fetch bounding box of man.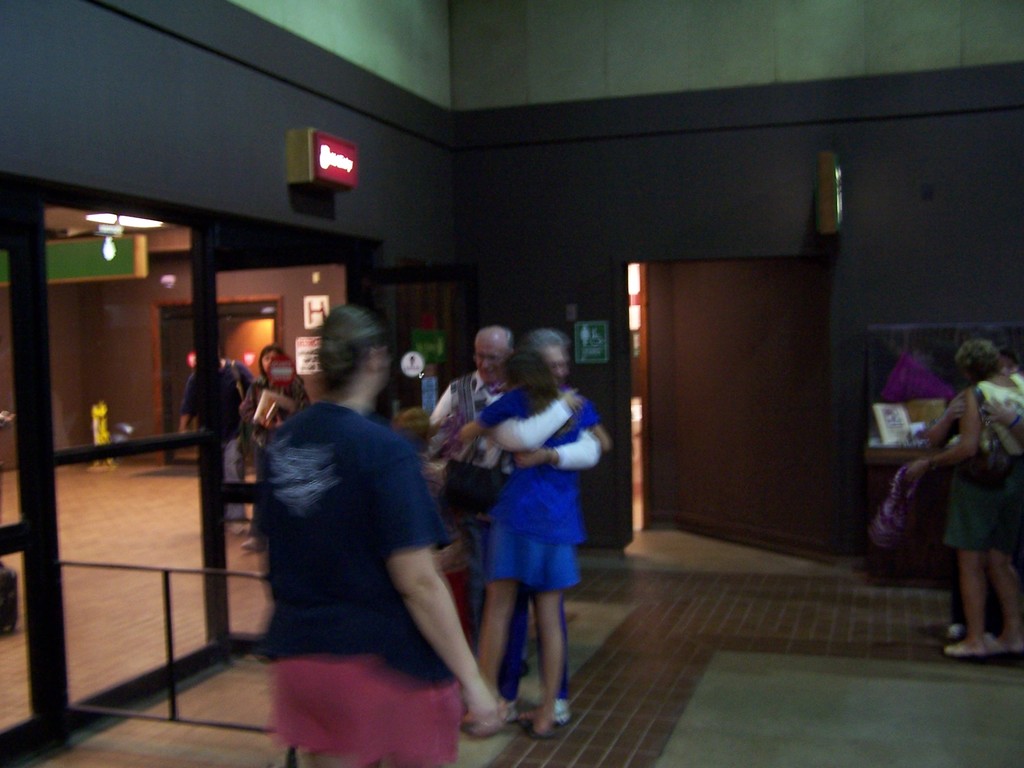
Bbox: left=177, top=344, right=257, bottom=523.
